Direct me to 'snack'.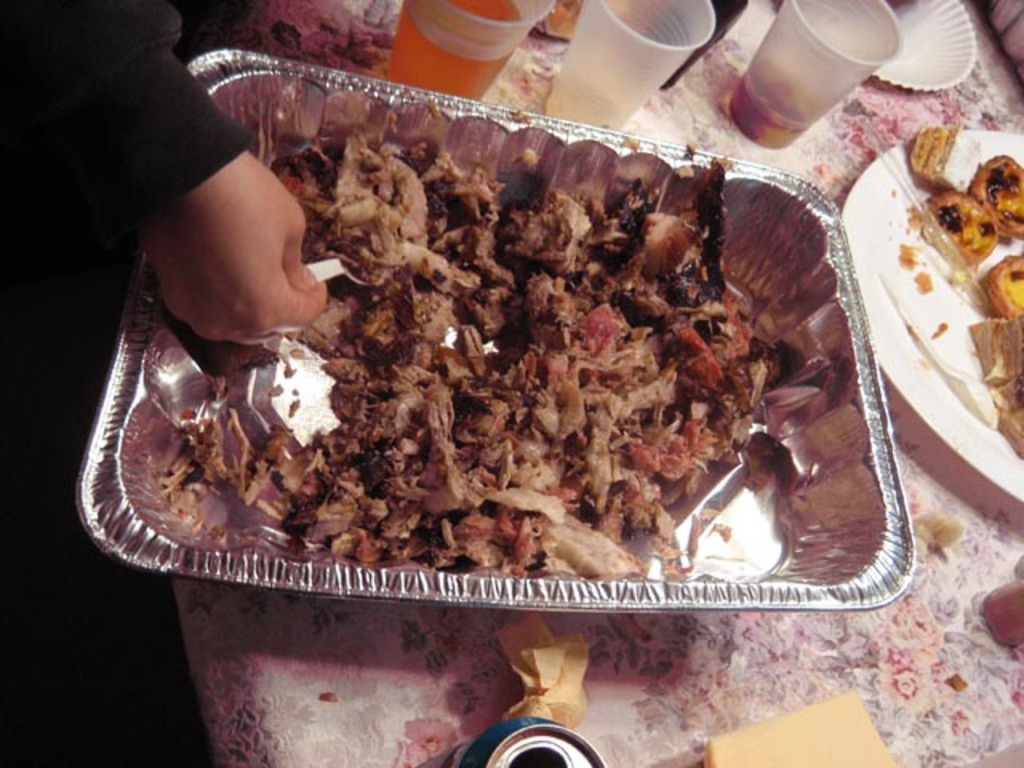
Direction: [966, 248, 1022, 312].
